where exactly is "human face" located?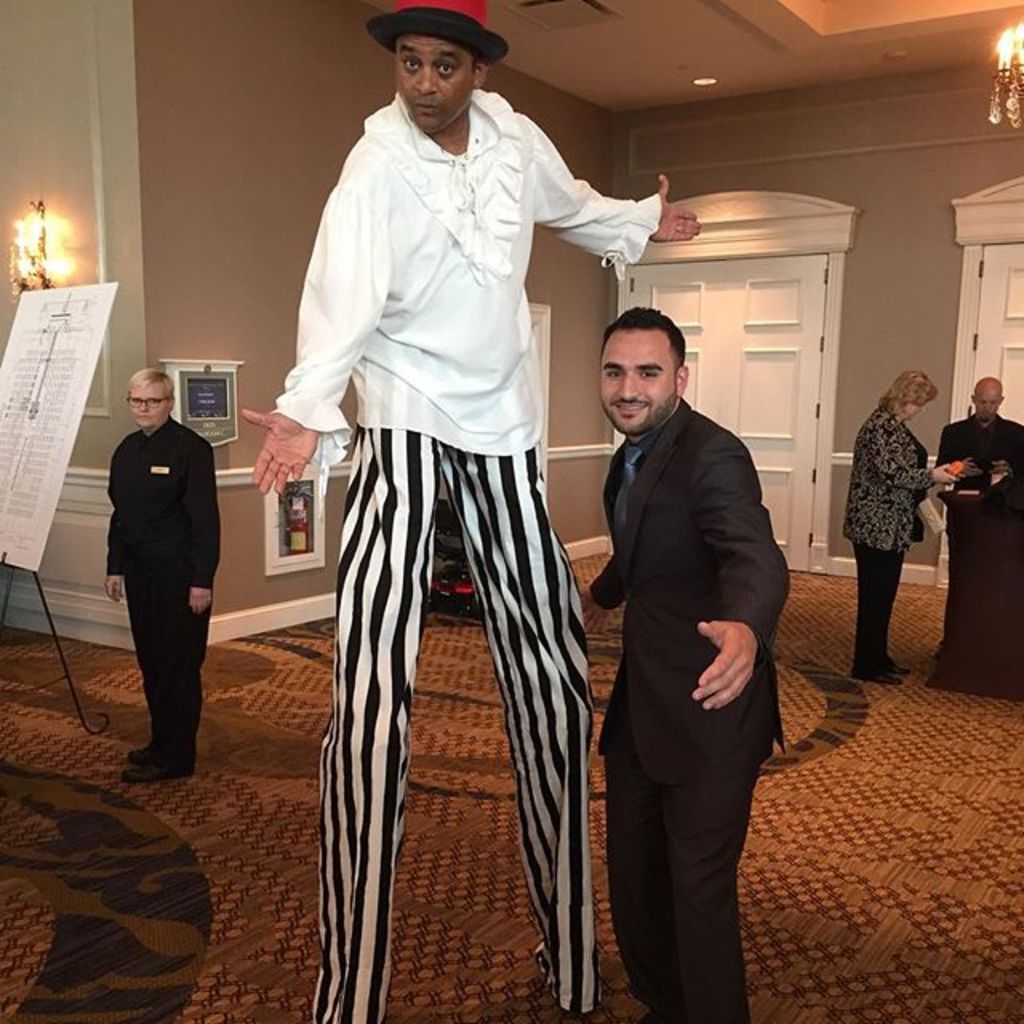
Its bounding box is detection(394, 35, 469, 131).
